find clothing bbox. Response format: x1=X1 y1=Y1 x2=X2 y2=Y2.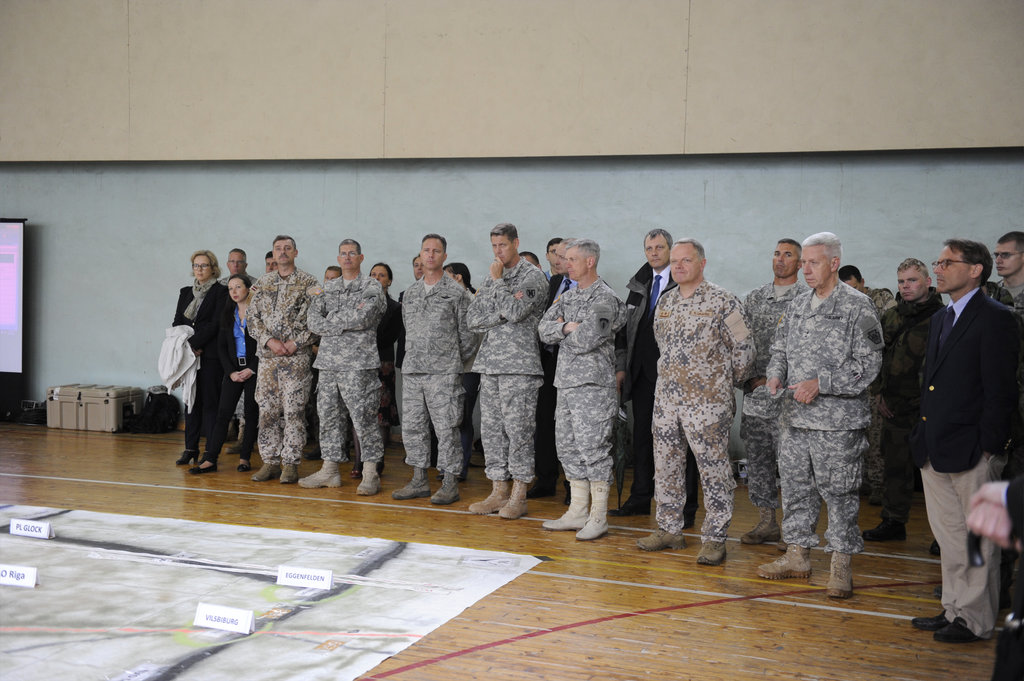
x1=992 y1=278 x2=1023 y2=312.
